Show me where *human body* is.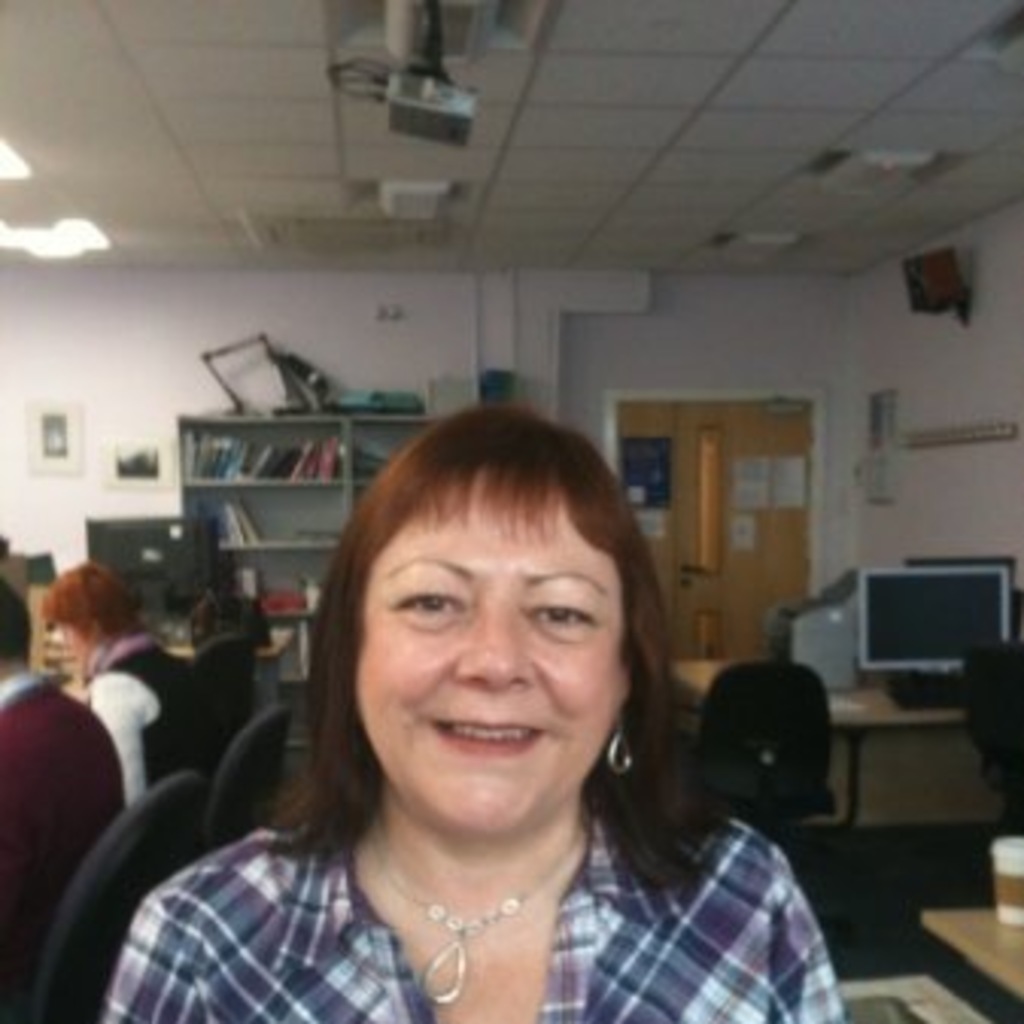
*human body* is at <box>46,574,213,805</box>.
